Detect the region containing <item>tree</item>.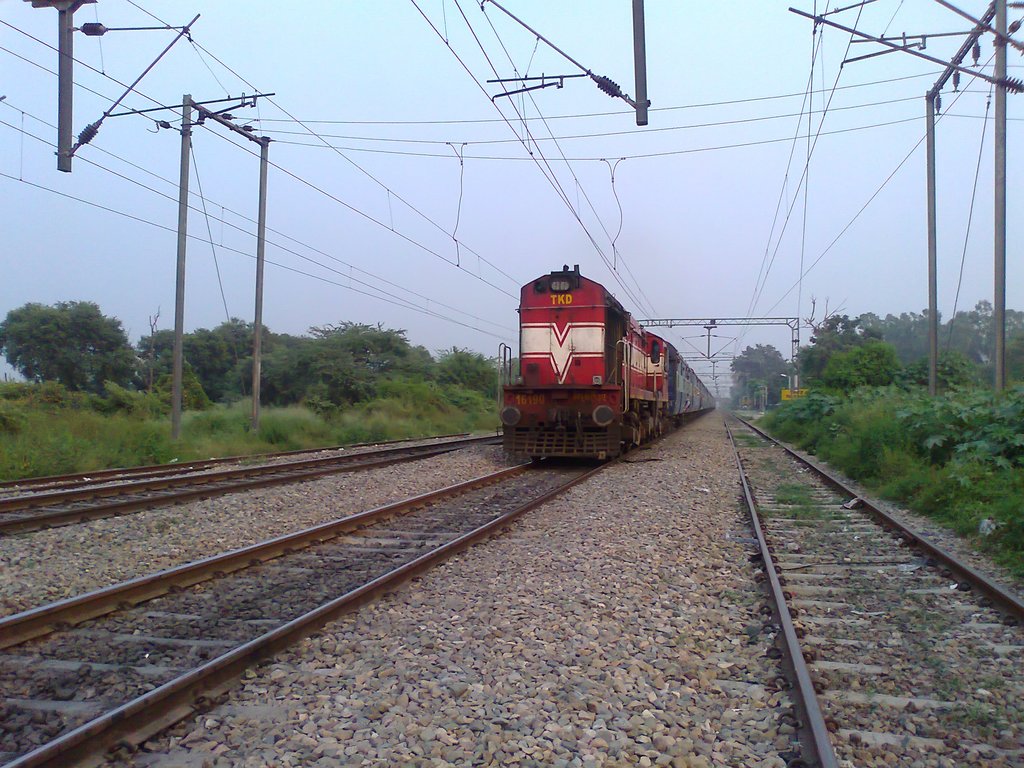
region(898, 345, 977, 392).
